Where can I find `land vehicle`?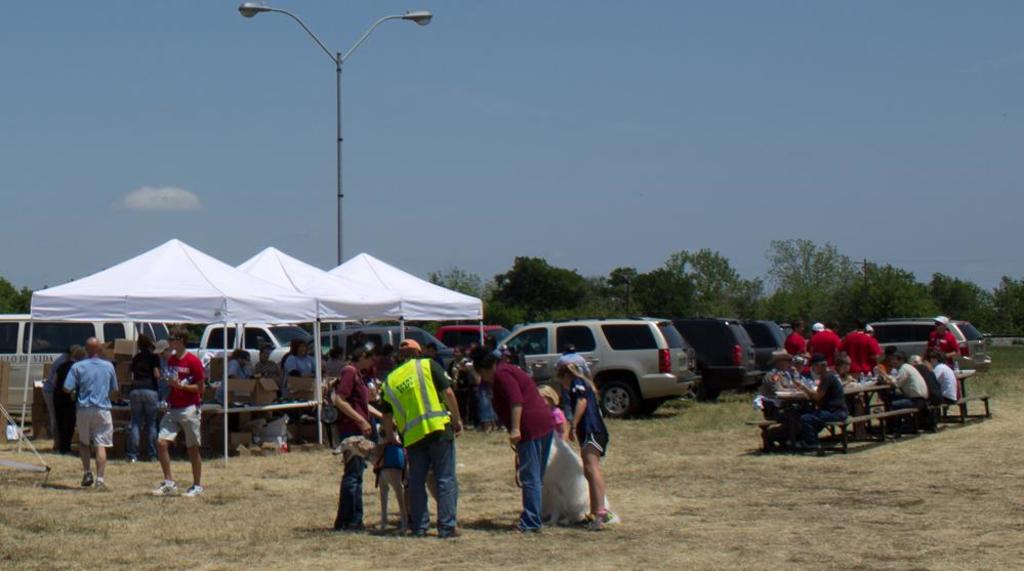
You can find it at pyautogui.locateOnScreen(479, 311, 710, 416).
